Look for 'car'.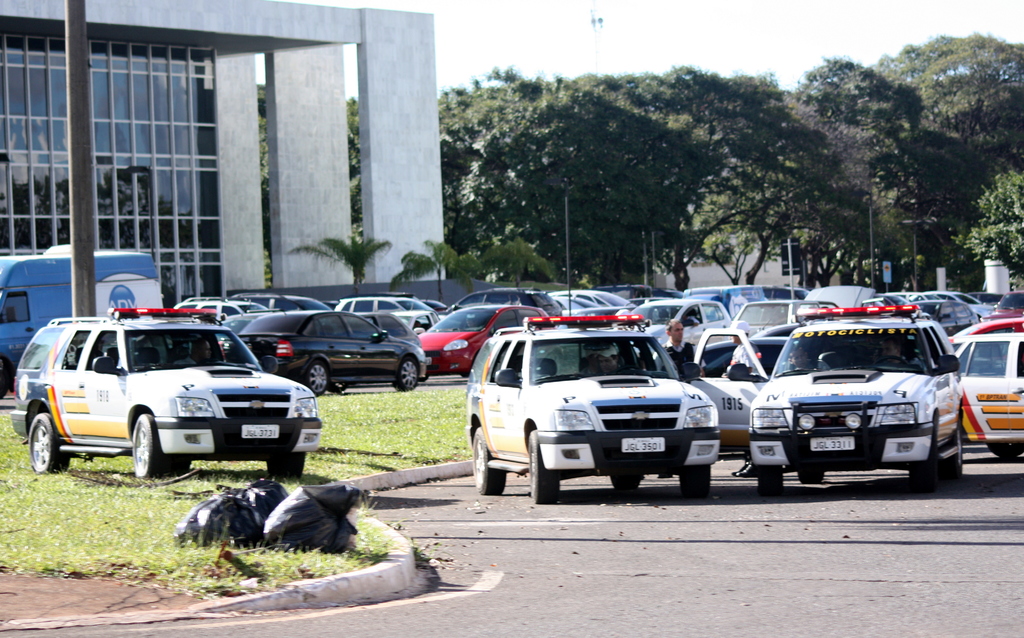
Found: pyautogui.locateOnScreen(0, 291, 331, 491).
